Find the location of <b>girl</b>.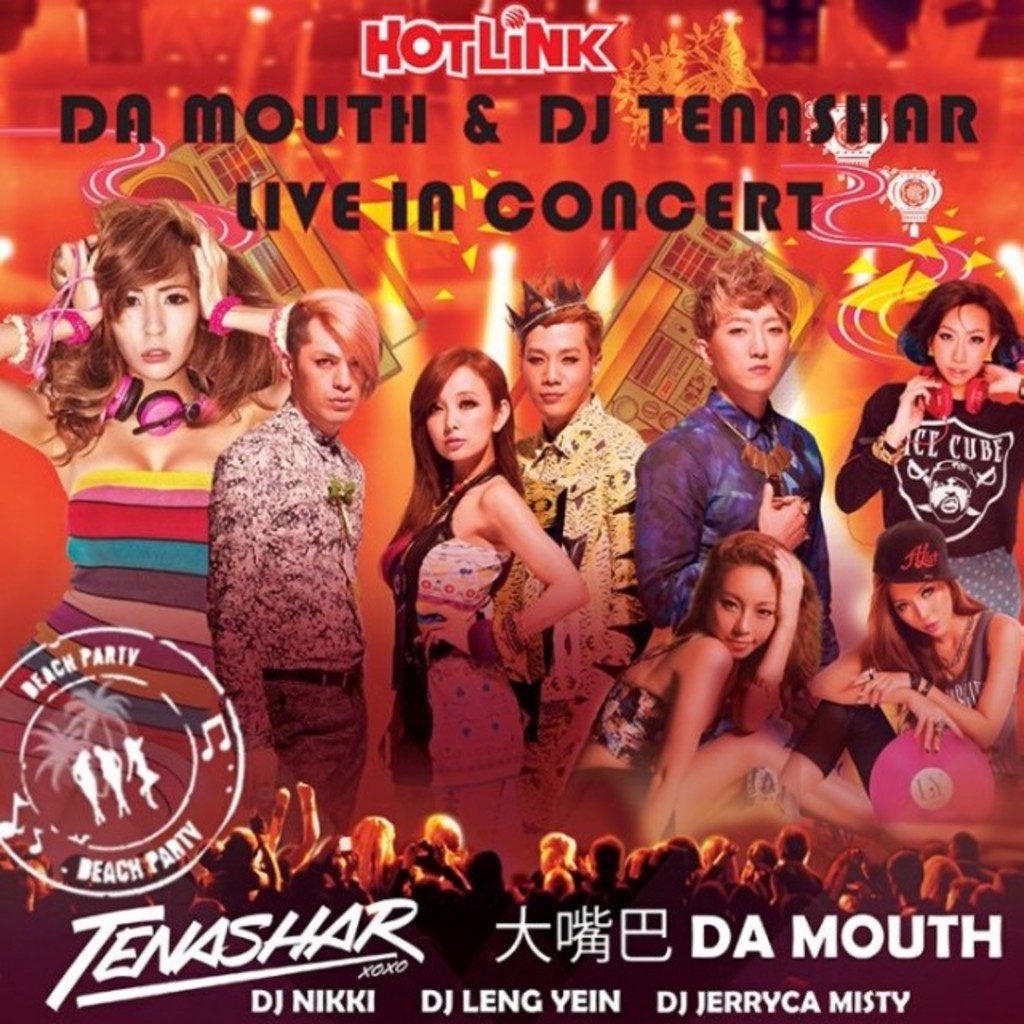
Location: x1=366, y1=350, x2=573, y2=862.
